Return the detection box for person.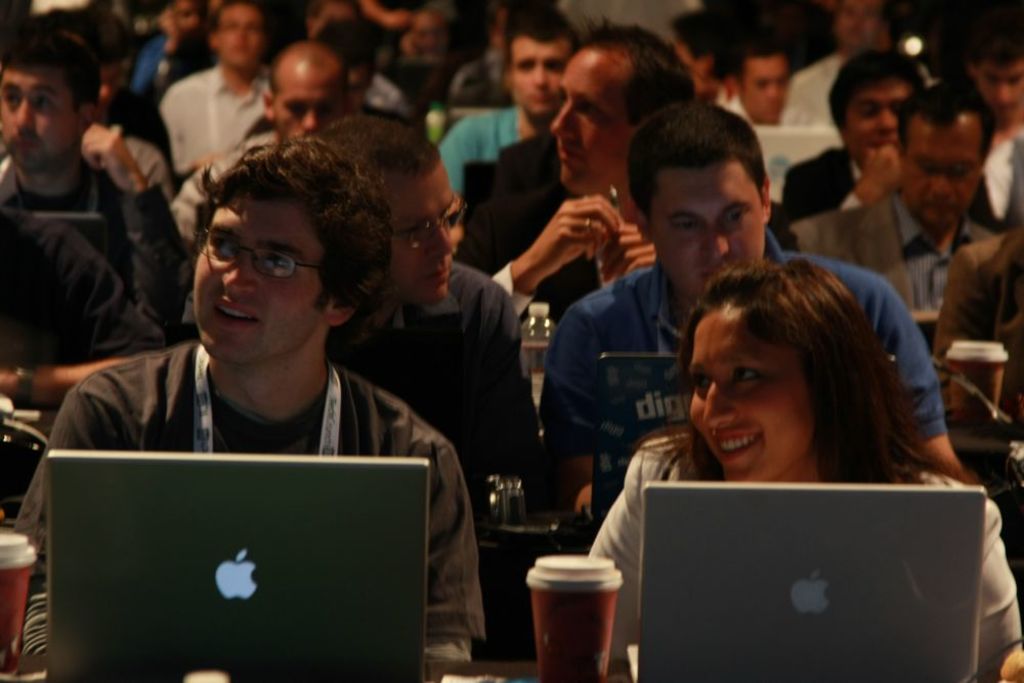
pyautogui.locateOnScreen(783, 45, 984, 248).
